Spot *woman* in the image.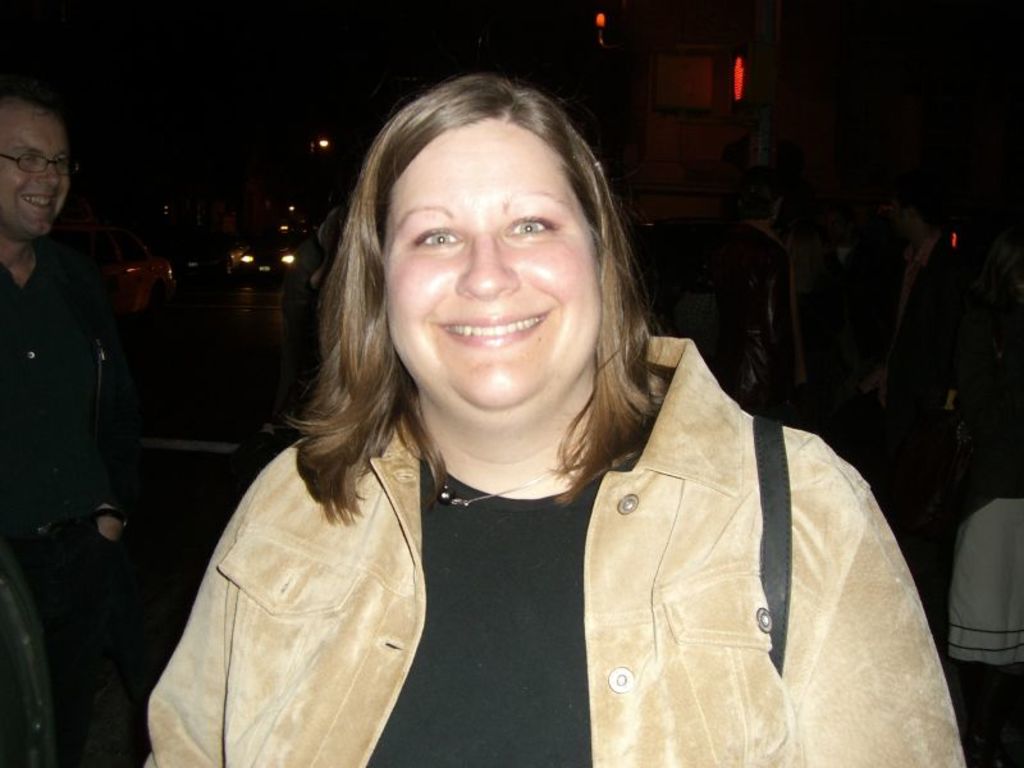
*woman* found at rect(143, 96, 786, 767).
